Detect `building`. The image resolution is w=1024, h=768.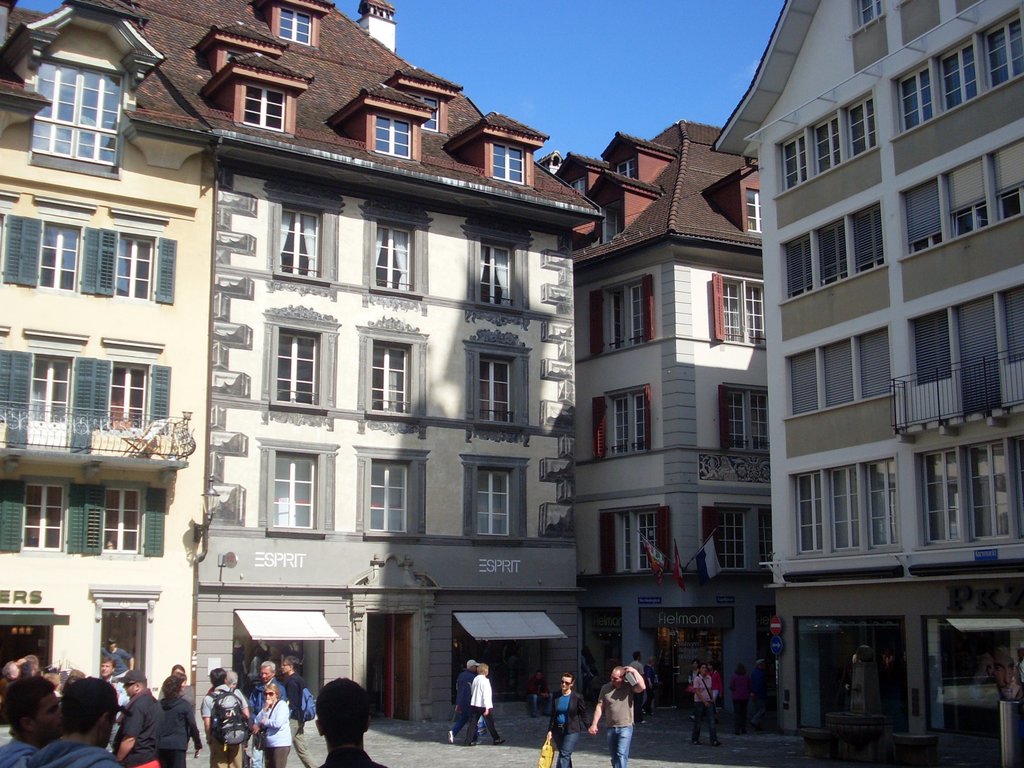
(left=556, top=122, right=771, bottom=707).
